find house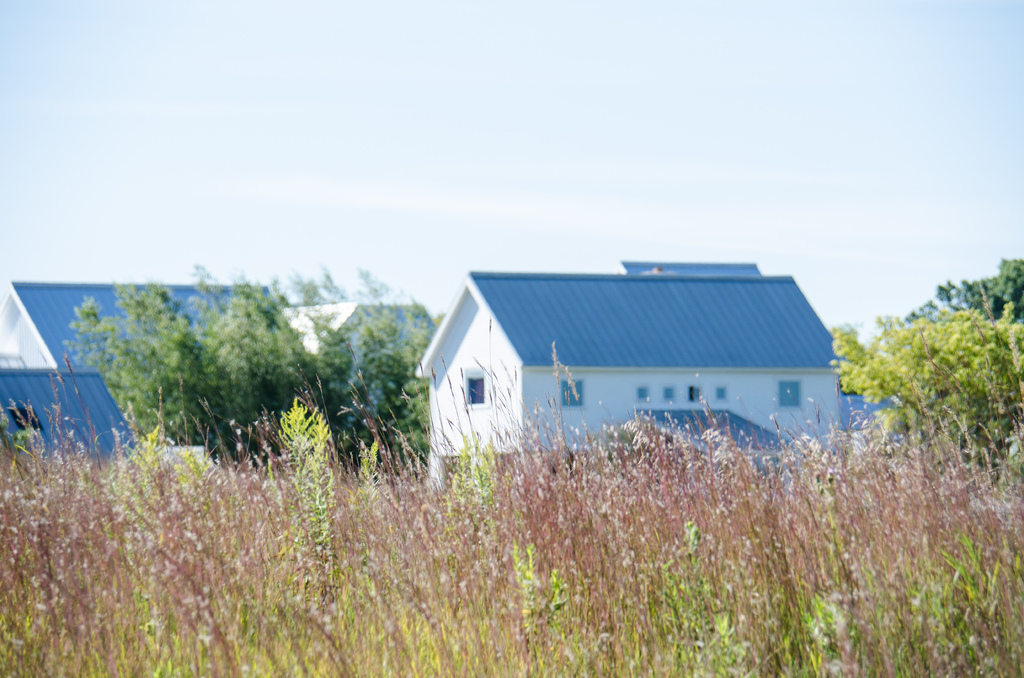
region(1, 291, 325, 458)
